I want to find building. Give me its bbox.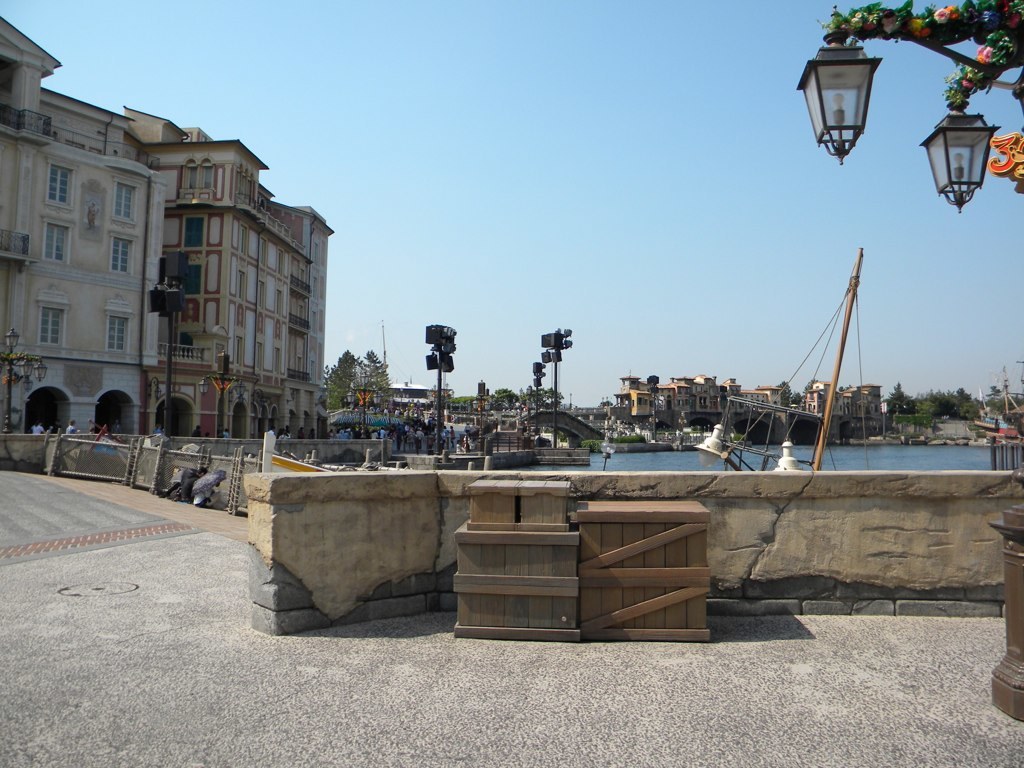
[295,243,312,435].
